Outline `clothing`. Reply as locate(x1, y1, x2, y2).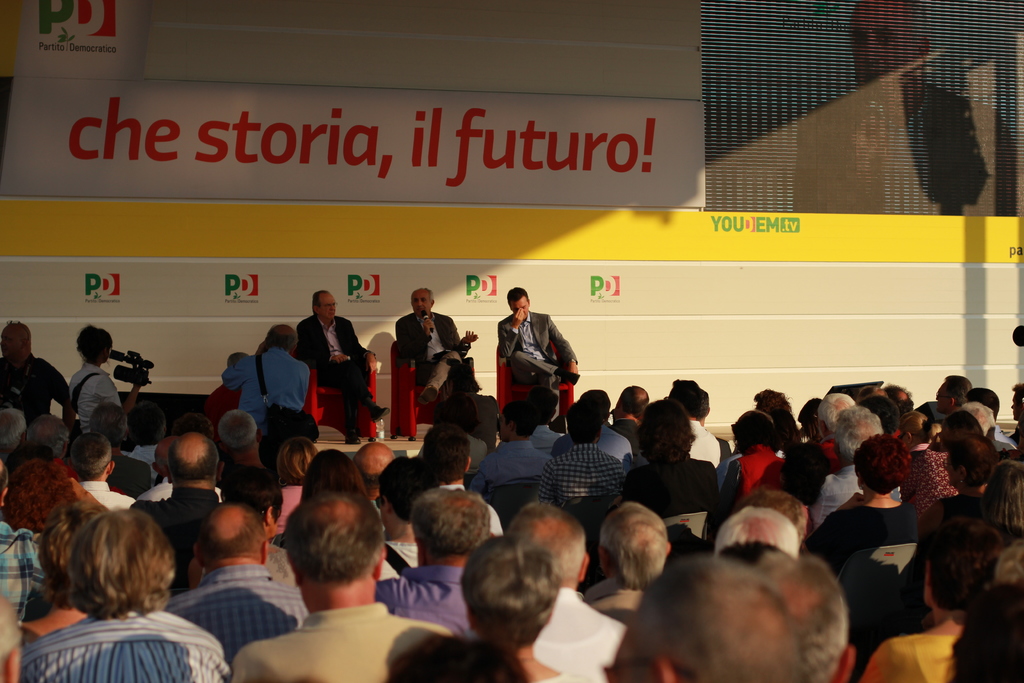
locate(870, 621, 956, 682).
